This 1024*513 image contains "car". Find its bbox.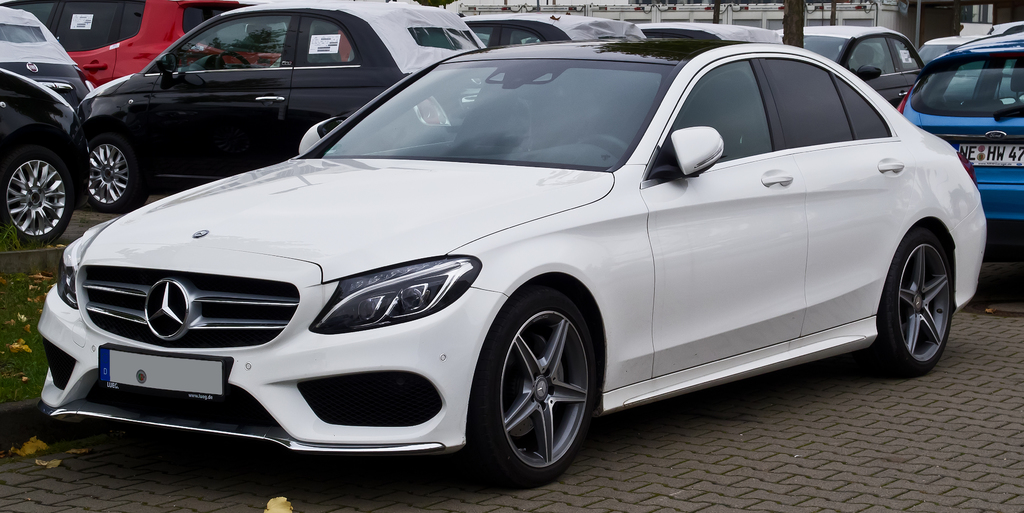
region(76, 0, 533, 208).
